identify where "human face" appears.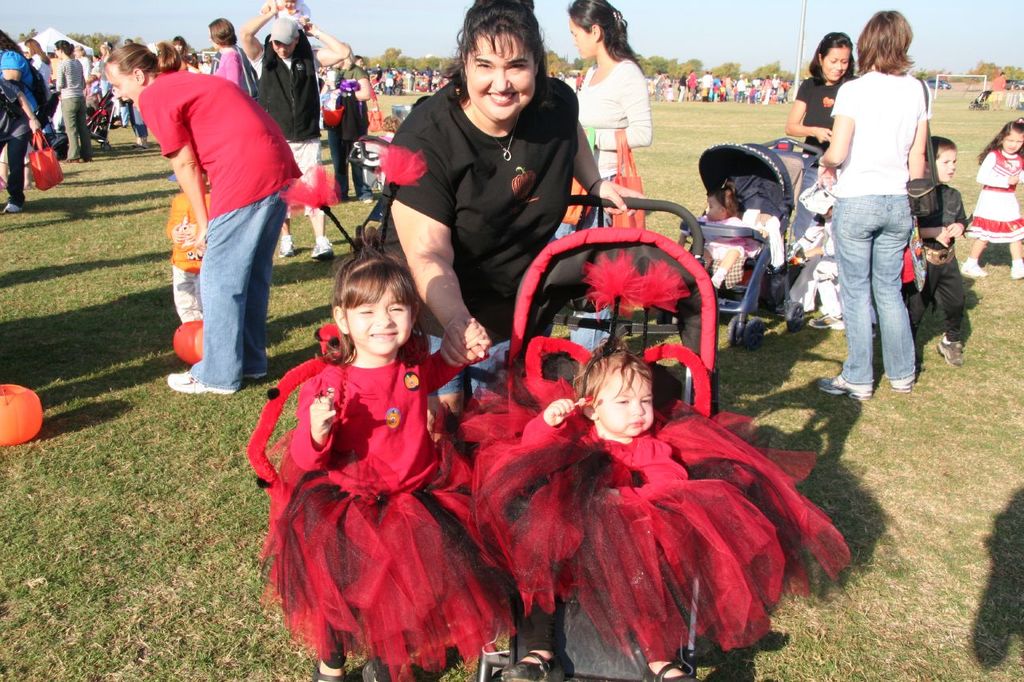
Appears at detection(102, 70, 142, 114).
